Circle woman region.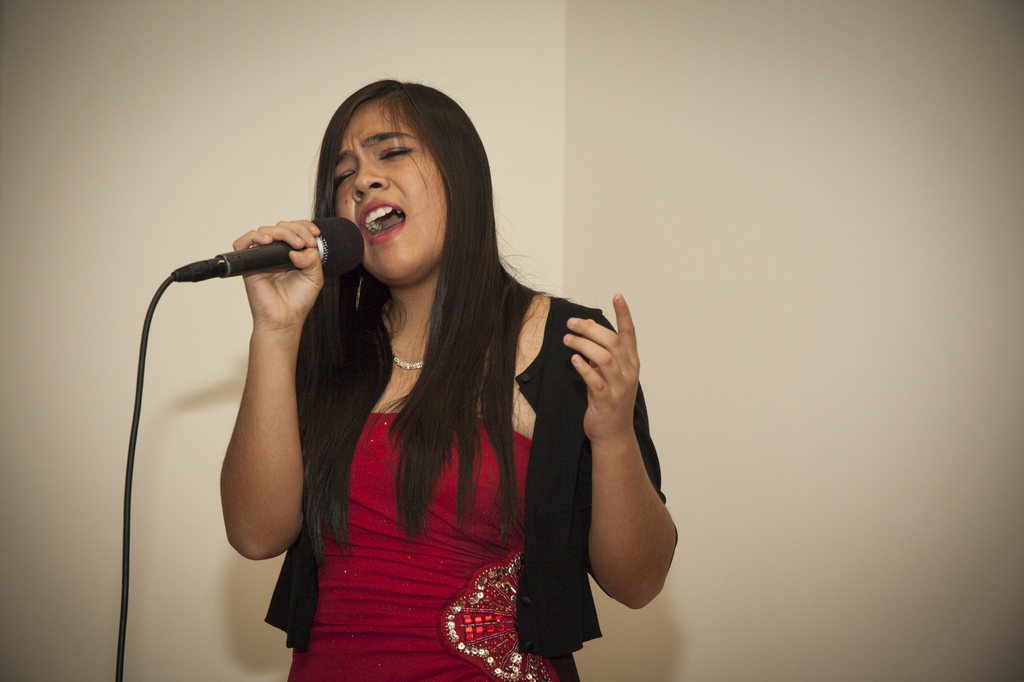
Region: left=261, top=68, right=632, bottom=681.
